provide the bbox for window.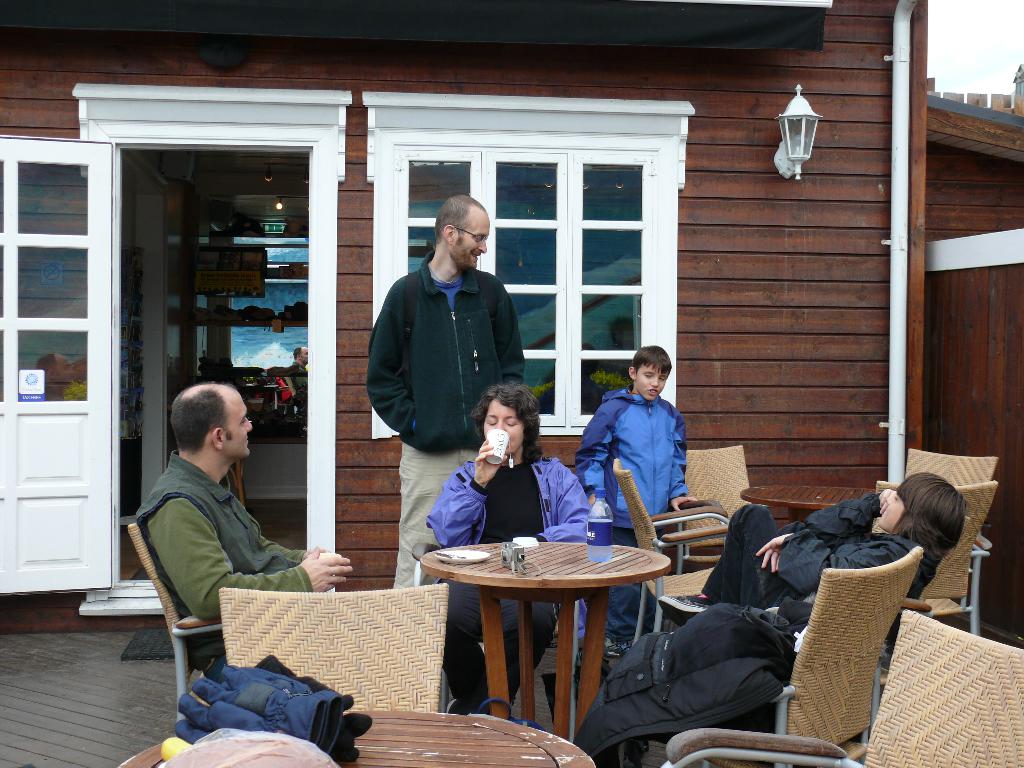
(left=435, top=84, right=676, bottom=415).
